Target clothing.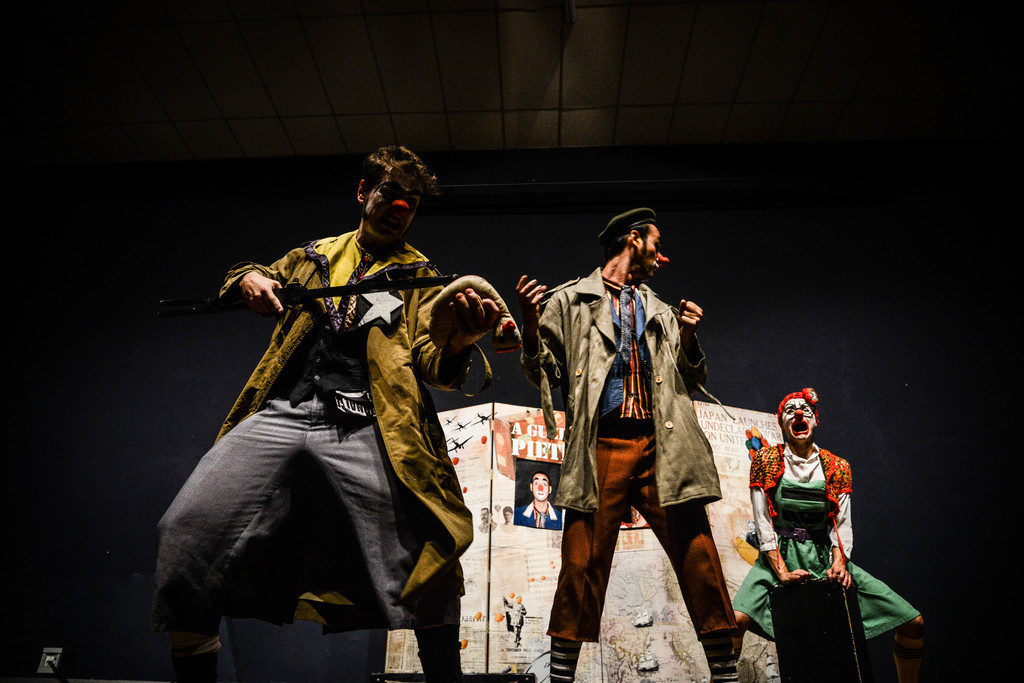
Target region: (x1=542, y1=264, x2=730, y2=517).
